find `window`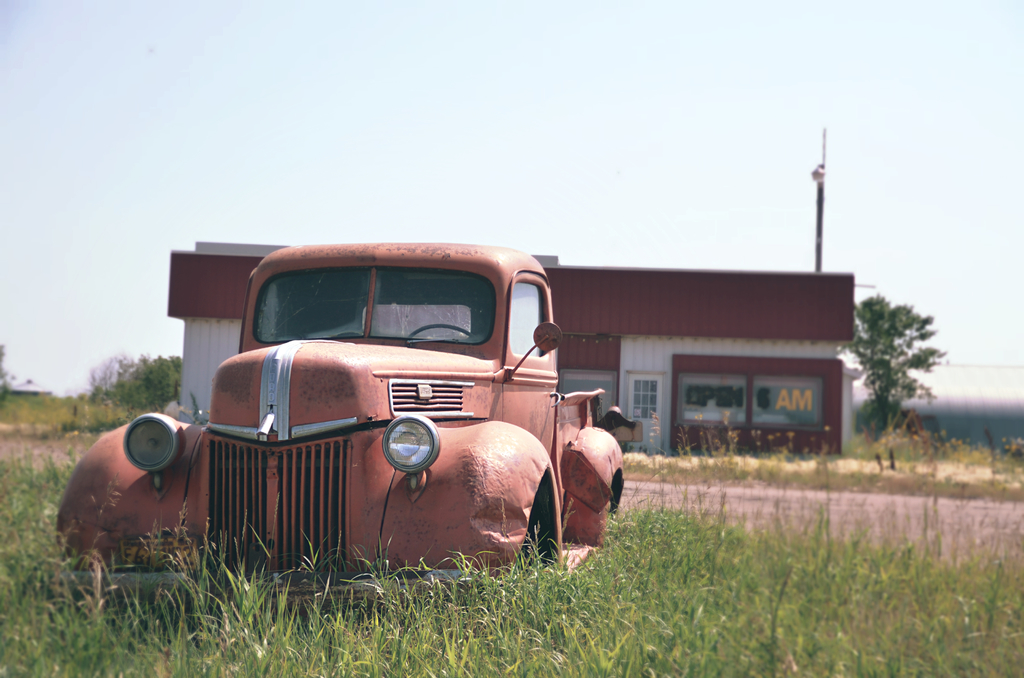
bbox(677, 372, 751, 422)
